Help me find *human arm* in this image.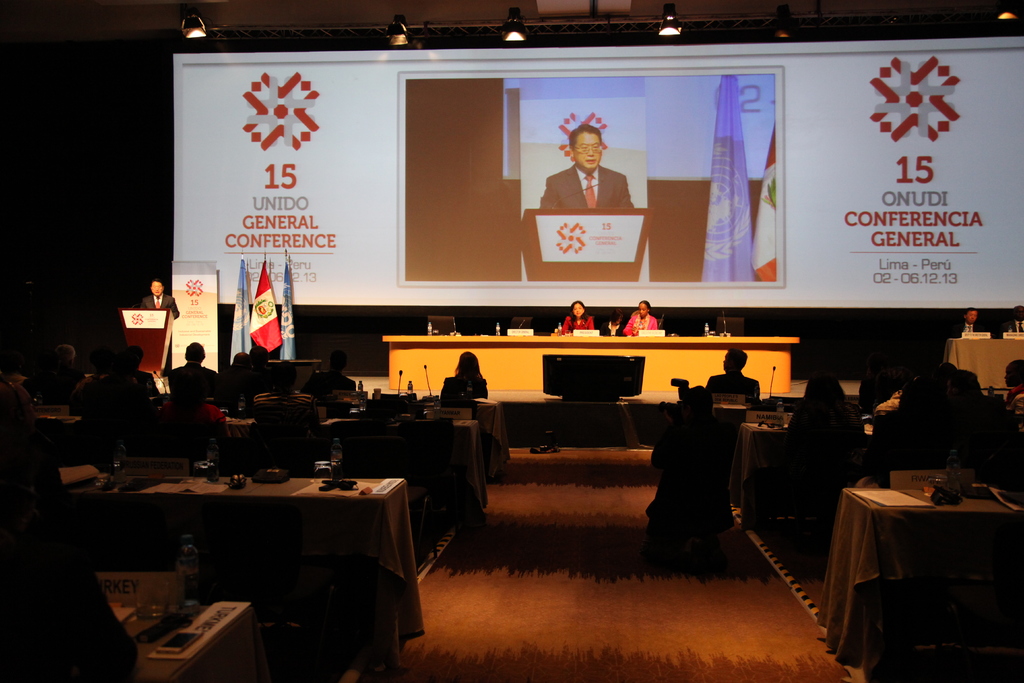
Found it: Rect(617, 171, 639, 209).
